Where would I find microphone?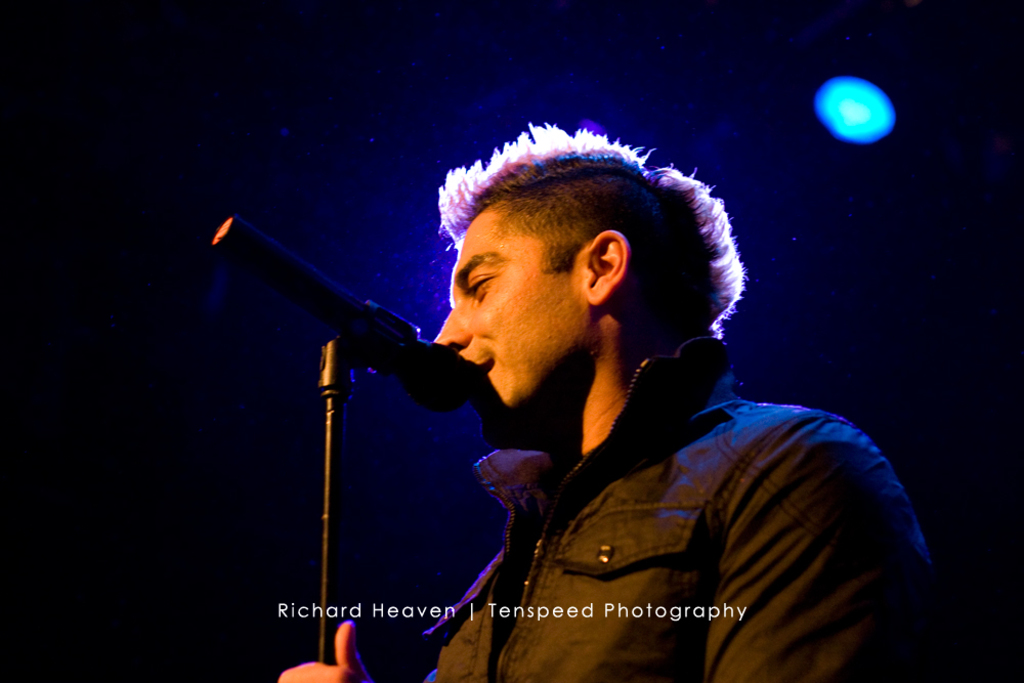
At {"x1": 200, "y1": 205, "x2": 477, "y2": 411}.
